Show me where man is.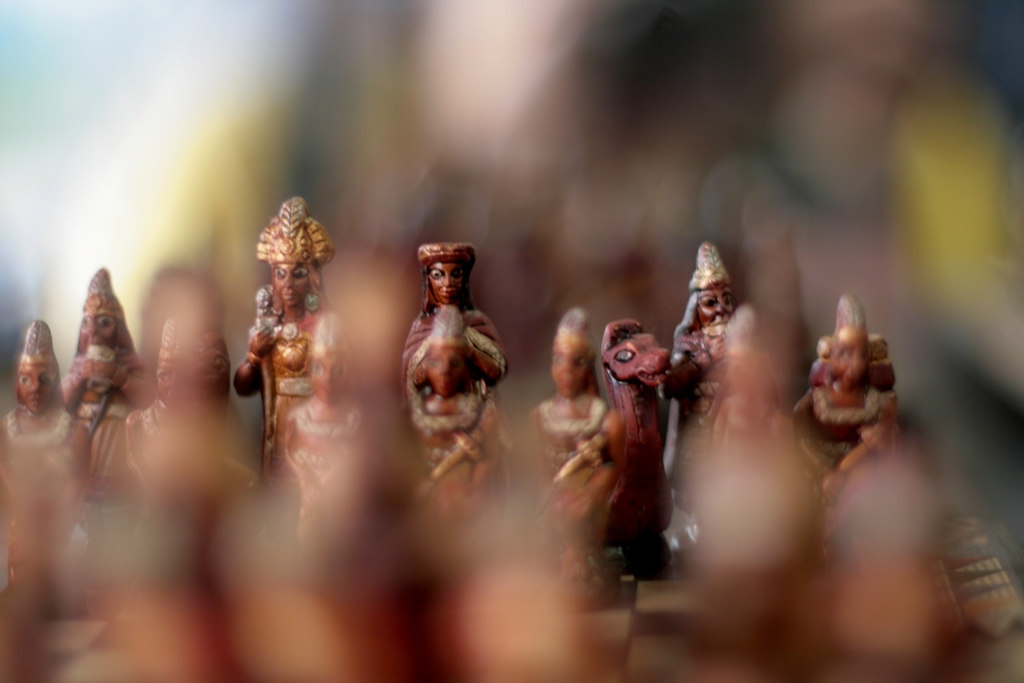
man is at select_region(230, 192, 336, 511).
